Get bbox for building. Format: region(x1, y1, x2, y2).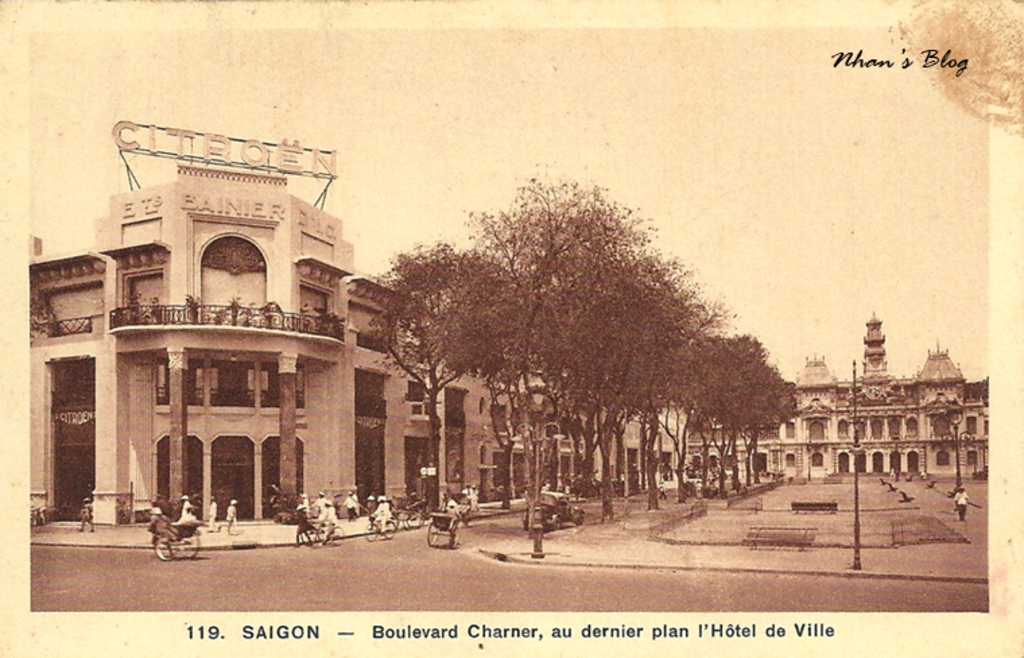
region(686, 313, 992, 477).
